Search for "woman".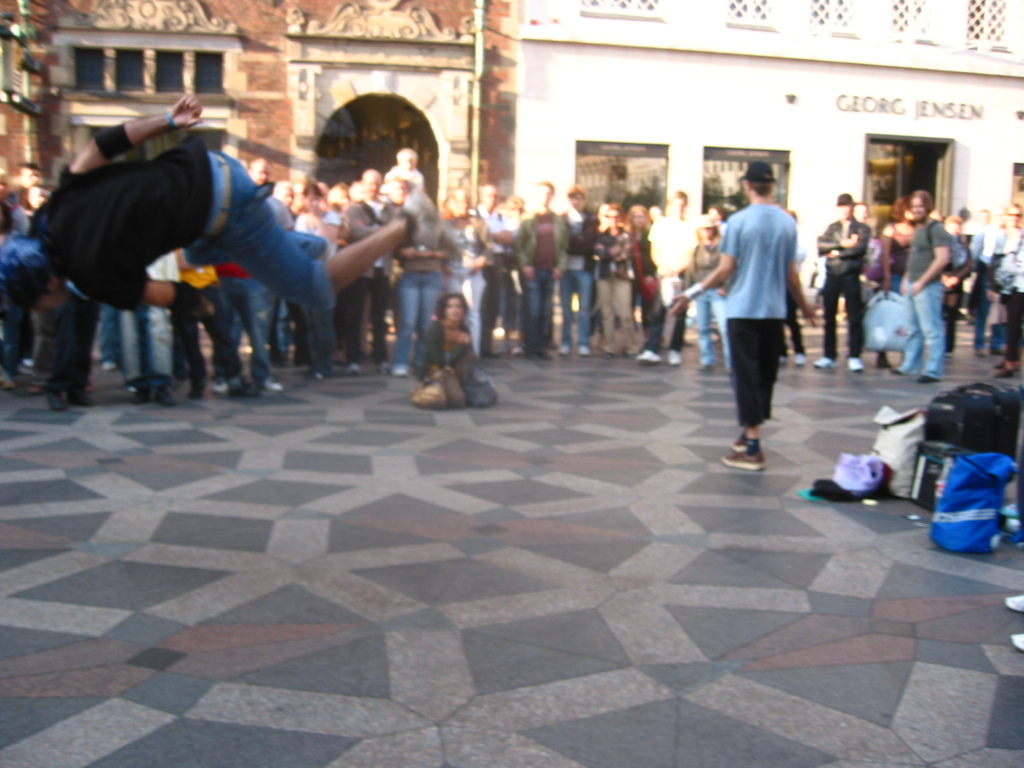
Found at (left=992, top=197, right=1023, bottom=373).
